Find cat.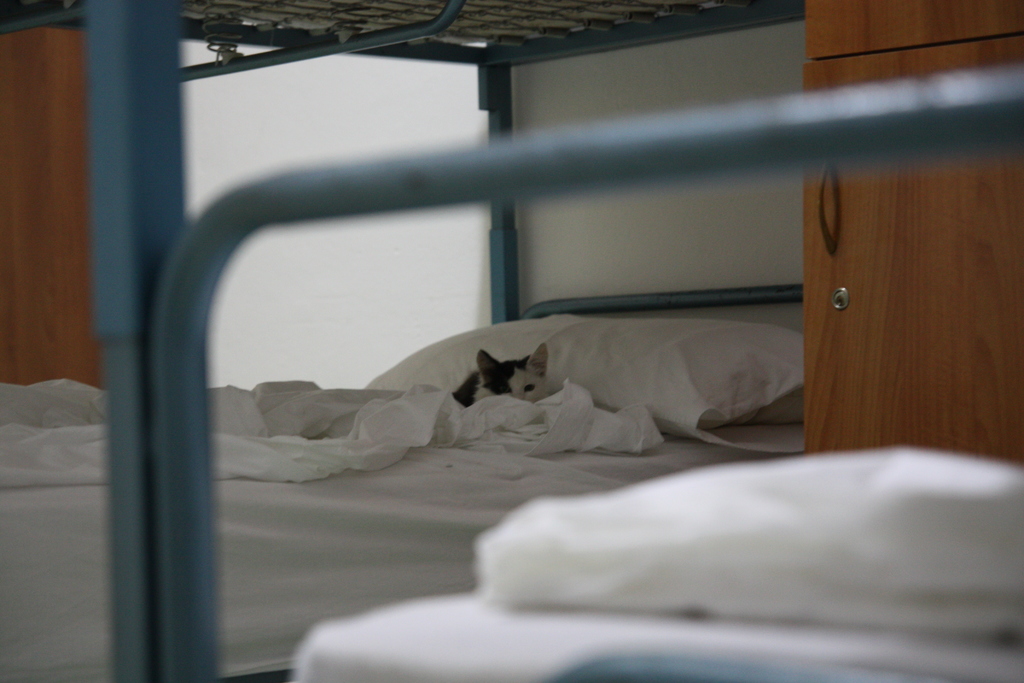
[453, 342, 548, 406].
